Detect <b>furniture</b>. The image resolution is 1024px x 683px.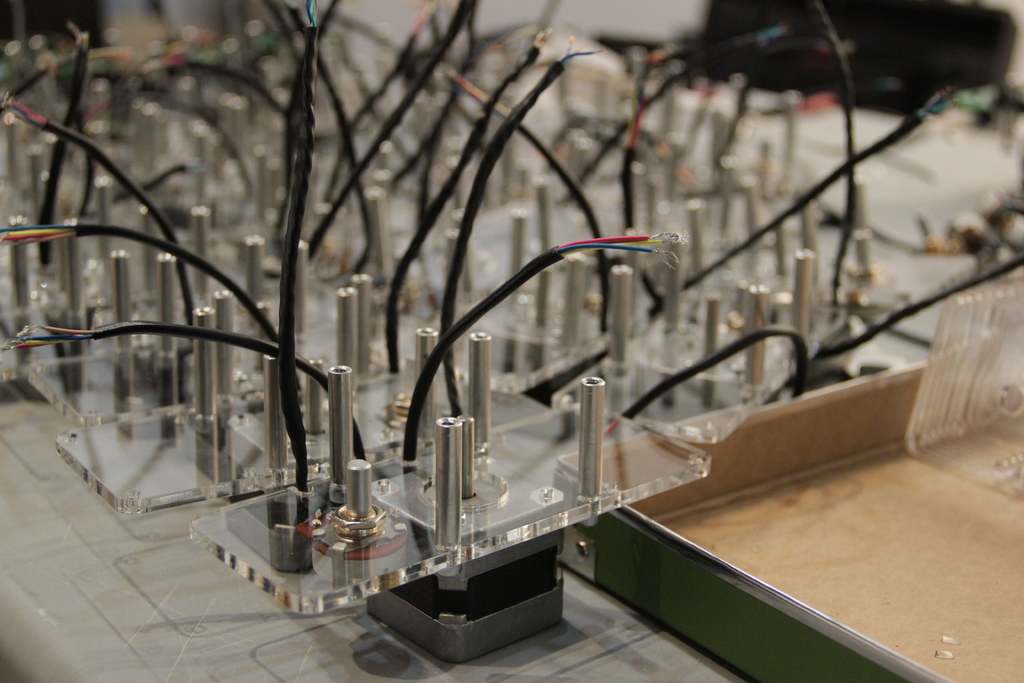
x1=0 y1=40 x2=1023 y2=682.
